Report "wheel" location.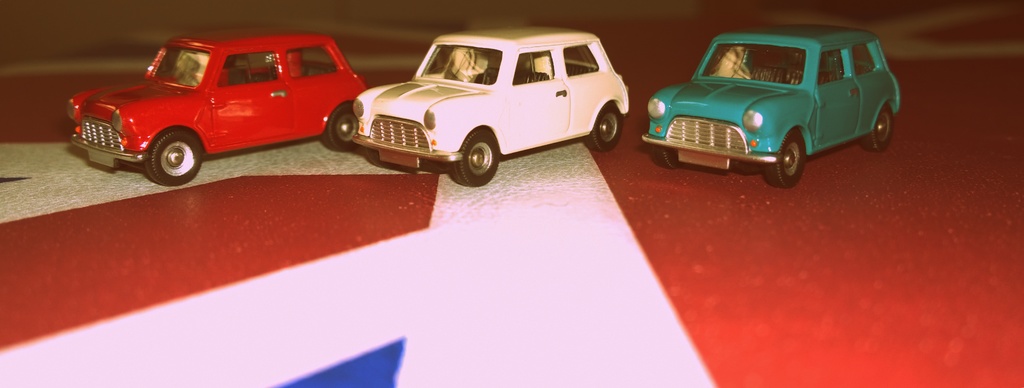
Report: (left=321, top=103, right=358, bottom=152).
